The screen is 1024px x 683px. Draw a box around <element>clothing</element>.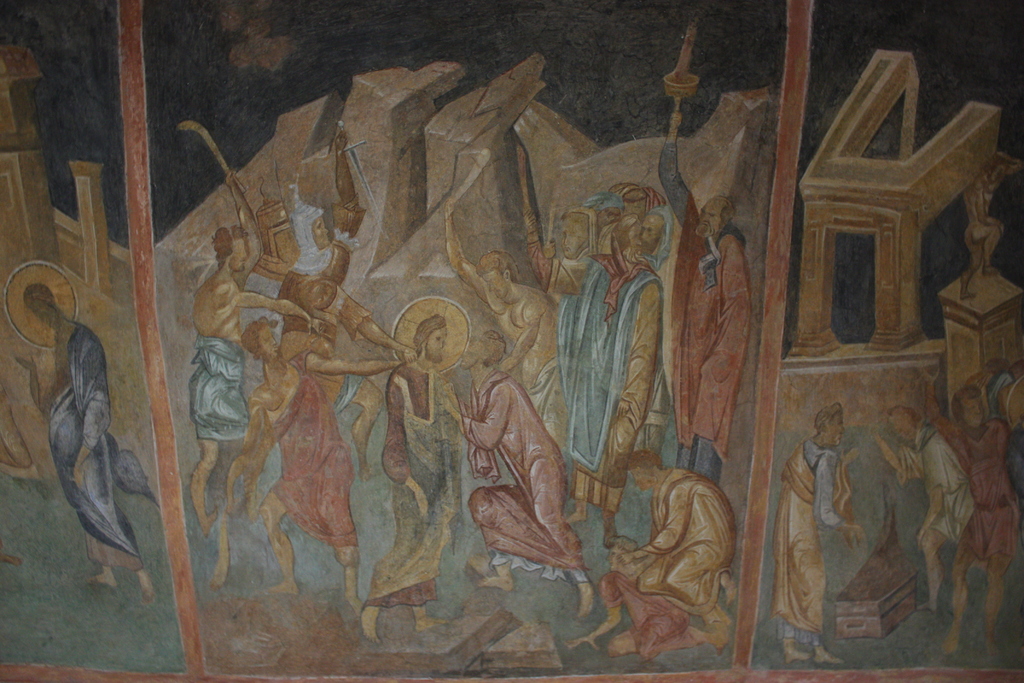
BBox(233, 373, 354, 544).
